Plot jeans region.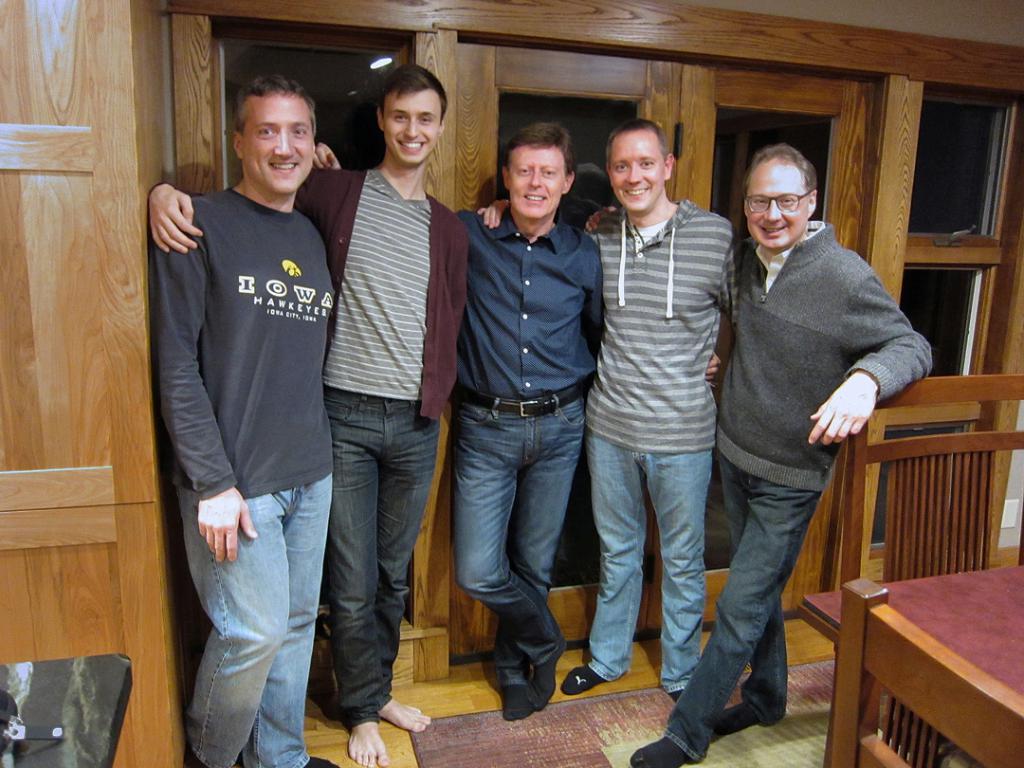
Plotted at (left=326, top=391, right=442, bottom=728).
